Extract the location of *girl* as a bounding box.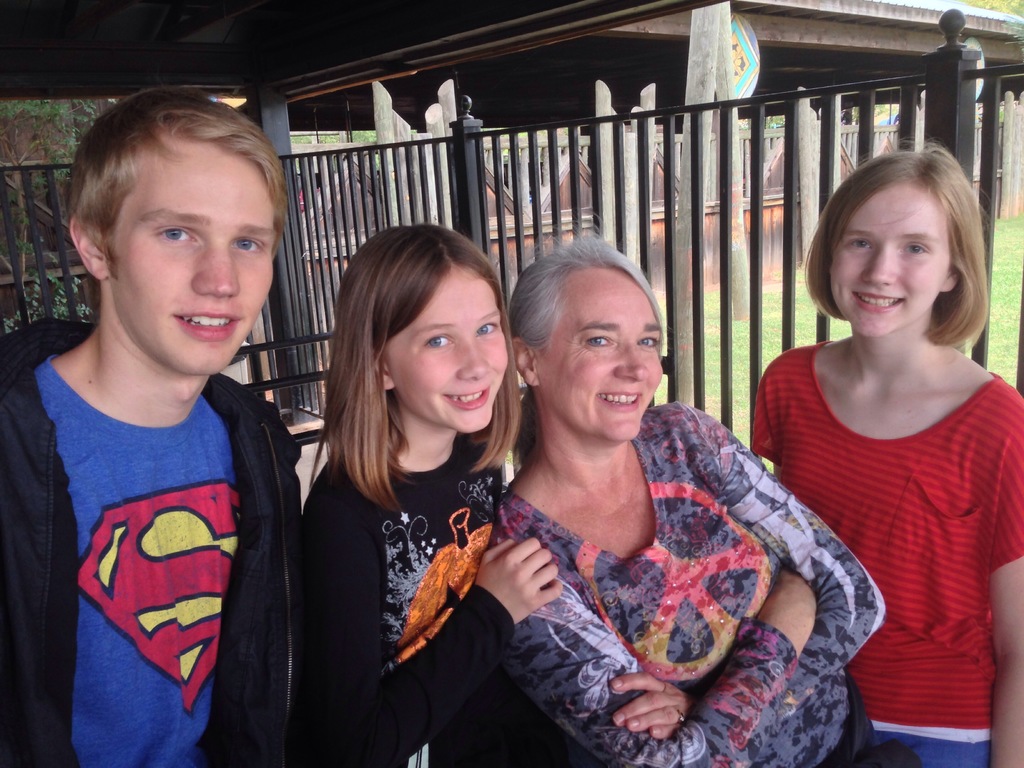
(749,137,1023,767).
